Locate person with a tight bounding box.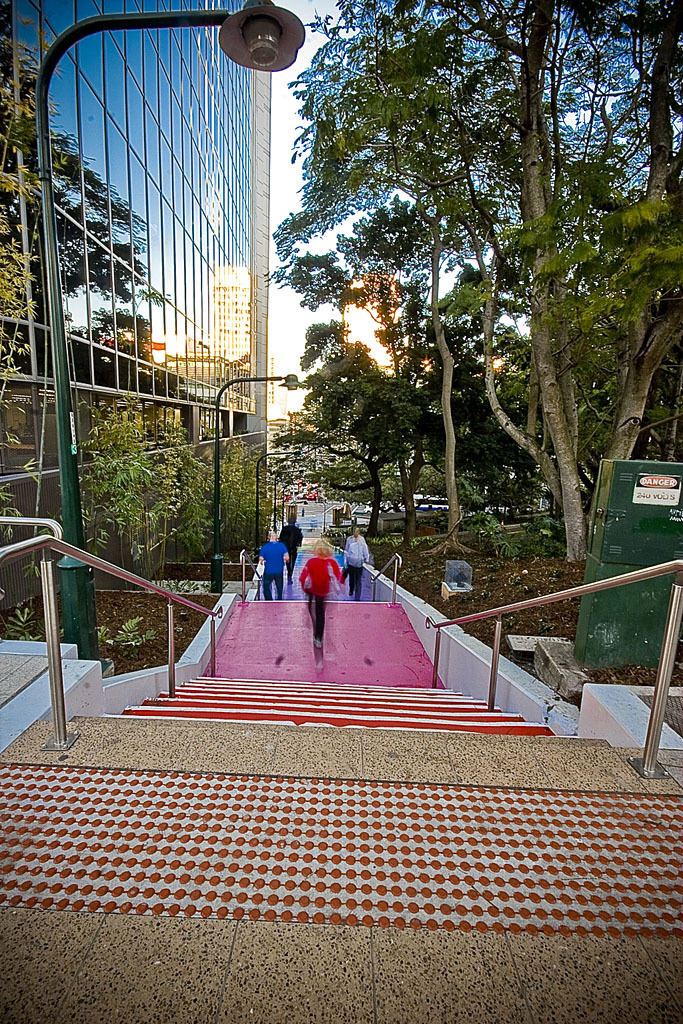
298/537/346/657.
